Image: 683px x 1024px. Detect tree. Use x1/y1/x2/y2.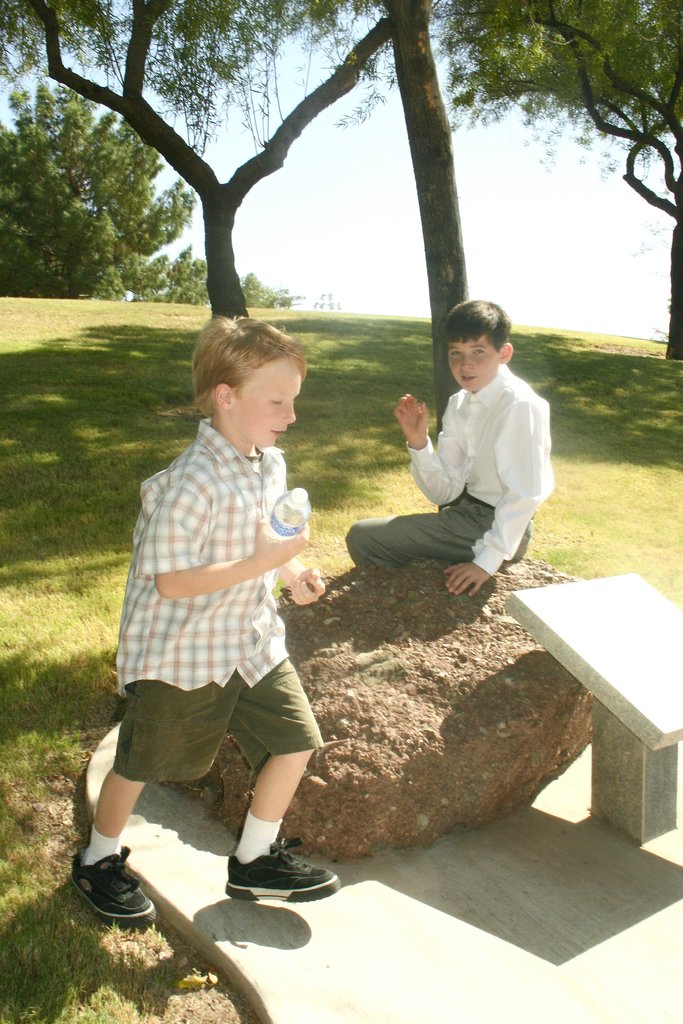
0/0/443/326.
